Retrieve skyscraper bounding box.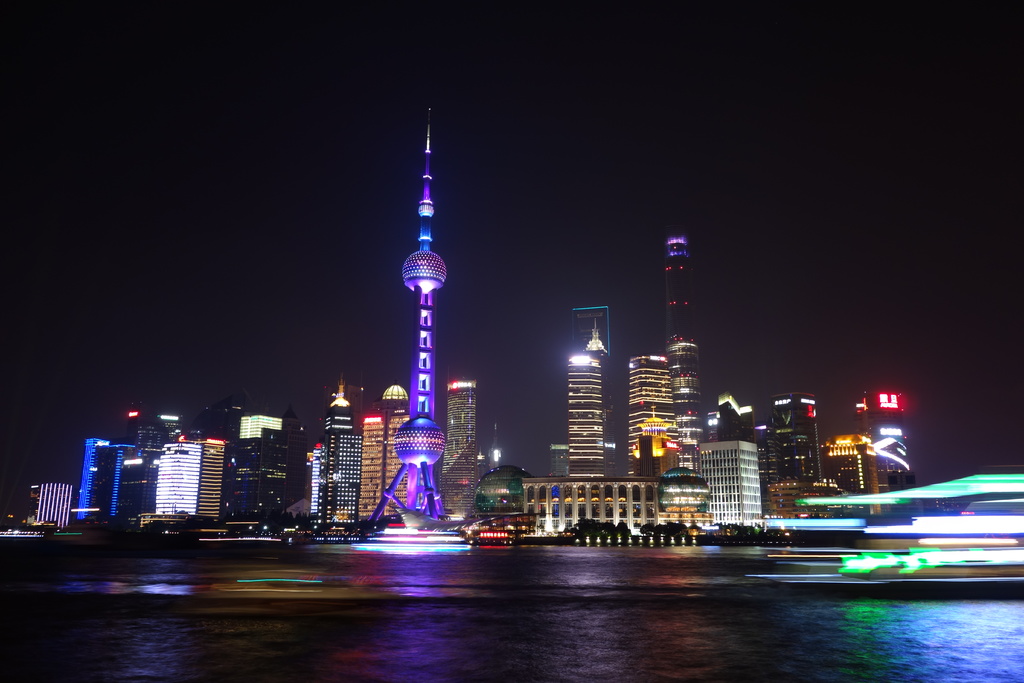
Bounding box: 74/440/112/523.
